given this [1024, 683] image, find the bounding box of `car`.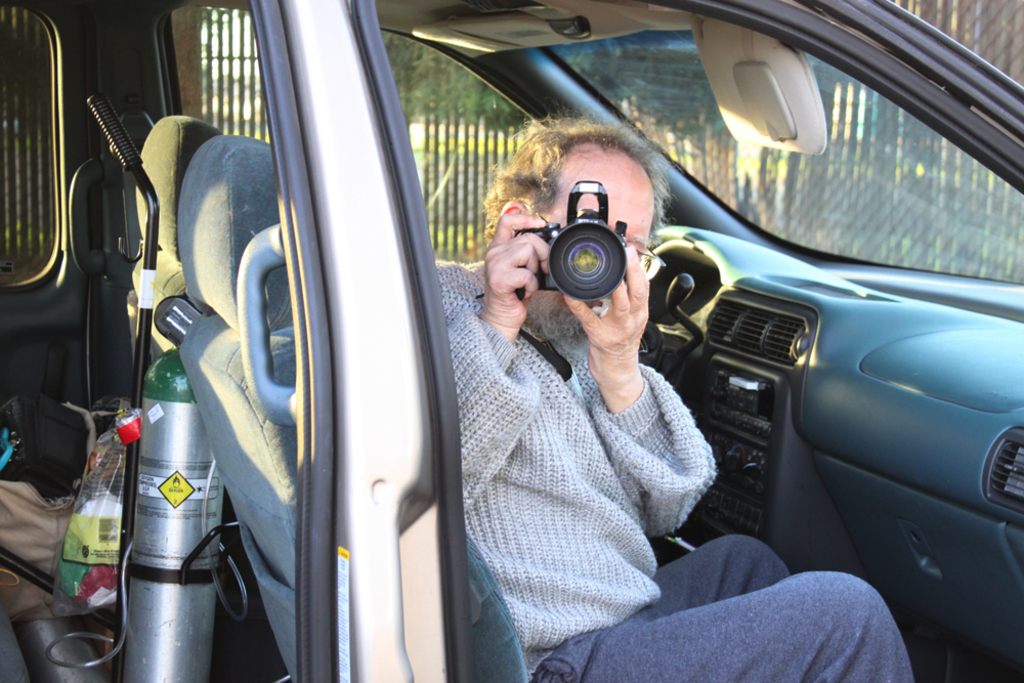
(0,0,1023,682).
